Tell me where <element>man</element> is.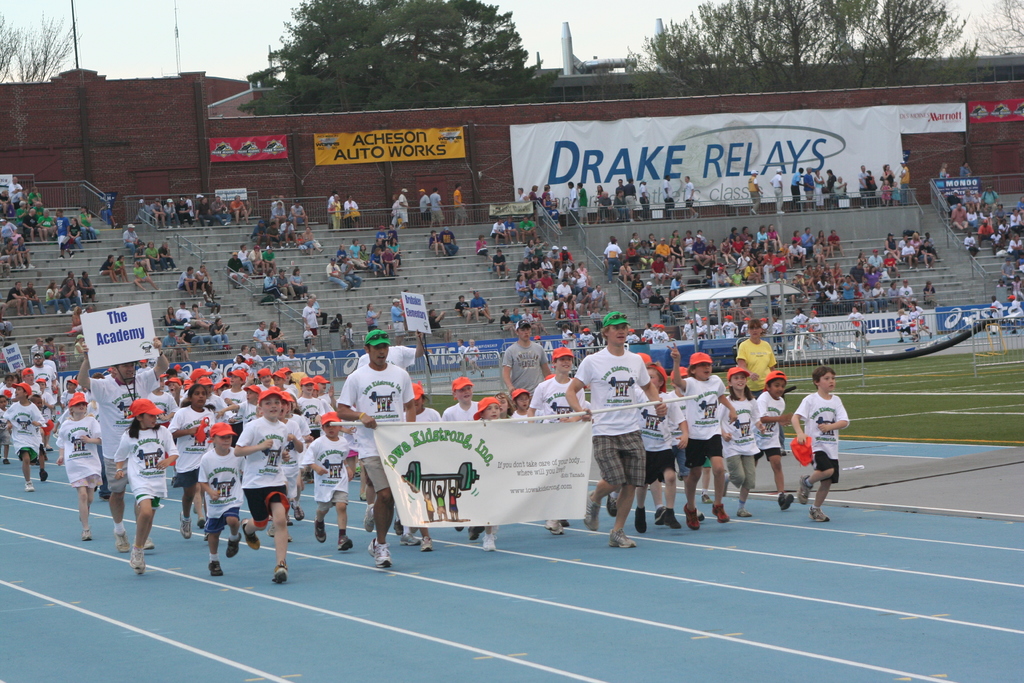
<element>man</element> is at (x1=395, y1=186, x2=411, y2=225).
